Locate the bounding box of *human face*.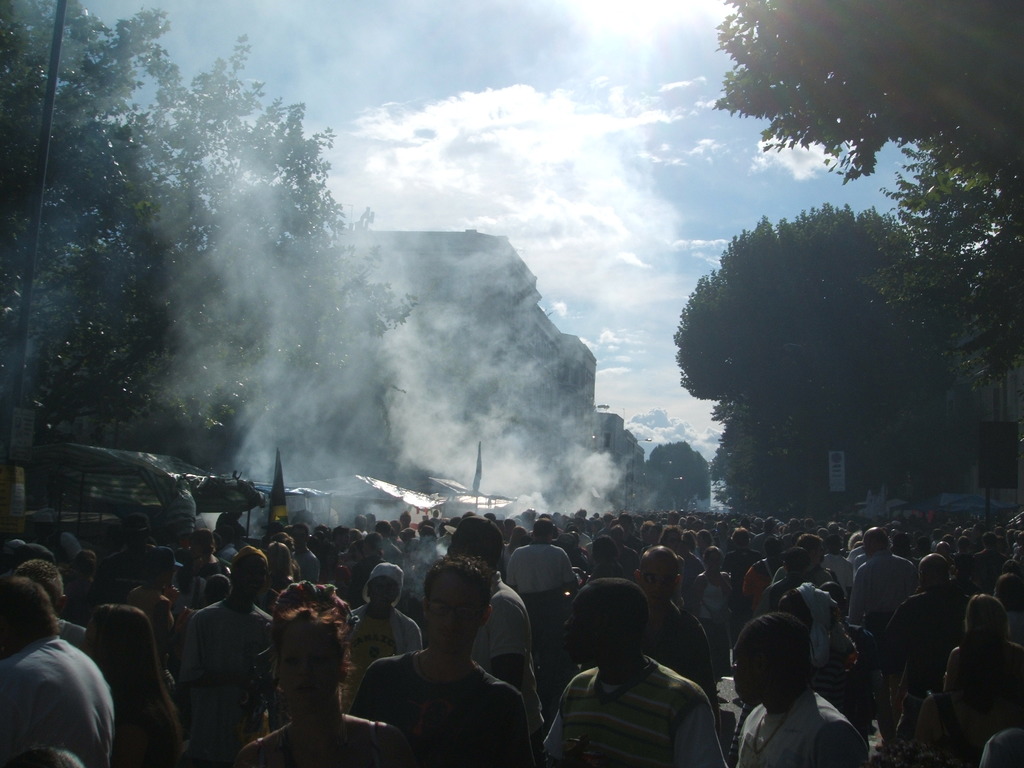
Bounding box: locate(428, 575, 489, 652).
